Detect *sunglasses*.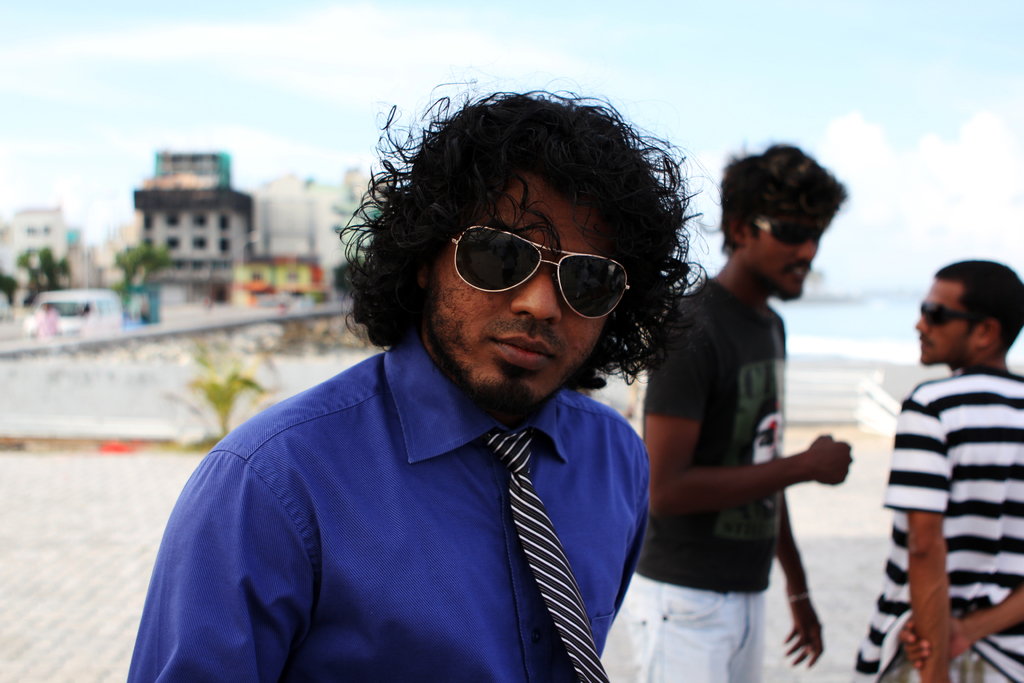
Detected at x1=447 y1=222 x2=632 y2=318.
